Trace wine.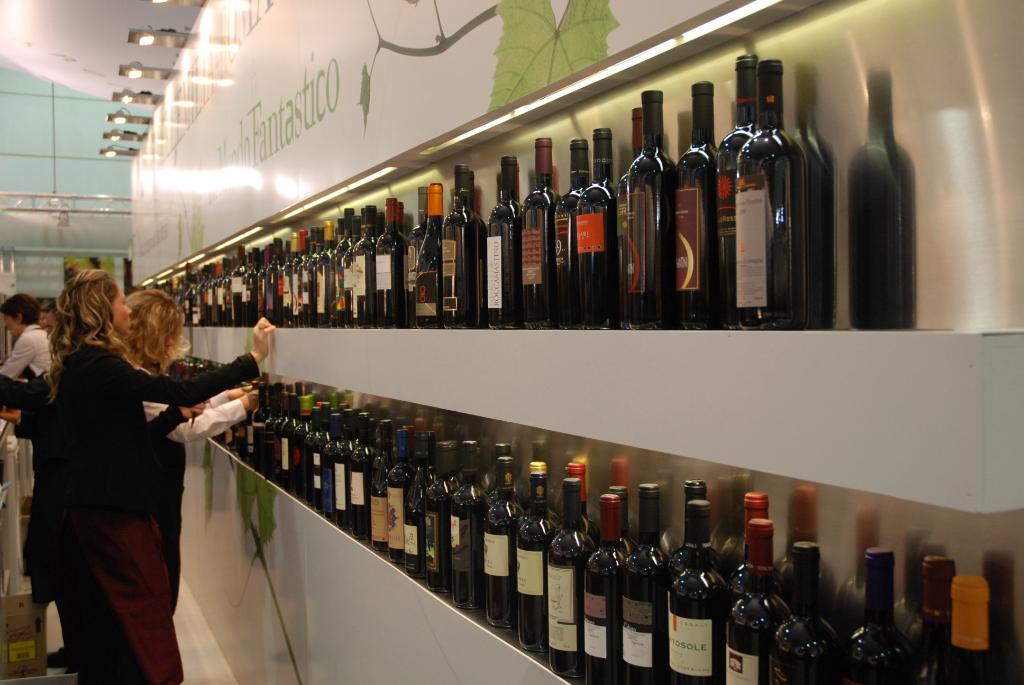
Traced to bbox(717, 54, 756, 327).
